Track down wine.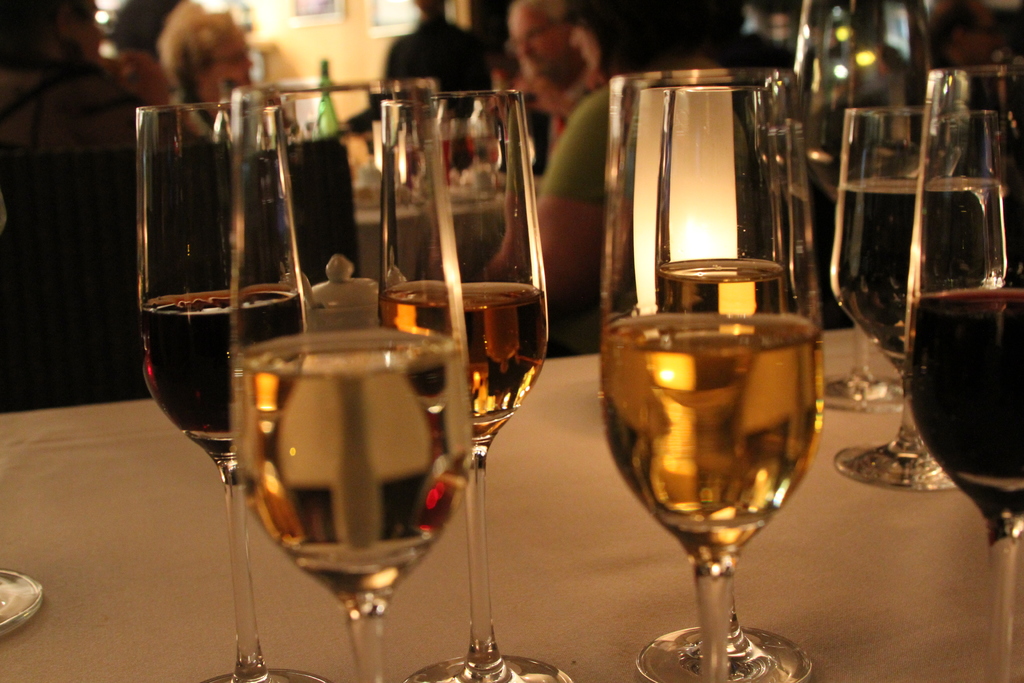
Tracked to bbox=[909, 290, 1023, 528].
